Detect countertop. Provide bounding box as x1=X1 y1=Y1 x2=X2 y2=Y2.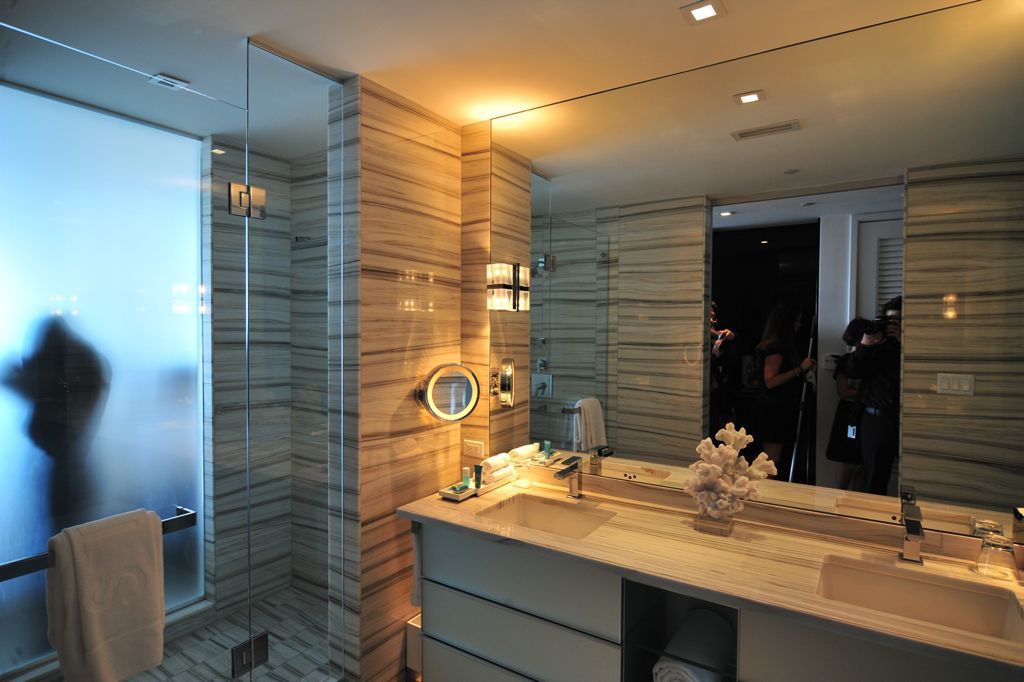
x1=400 y1=447 x2=1023 y2=681.
